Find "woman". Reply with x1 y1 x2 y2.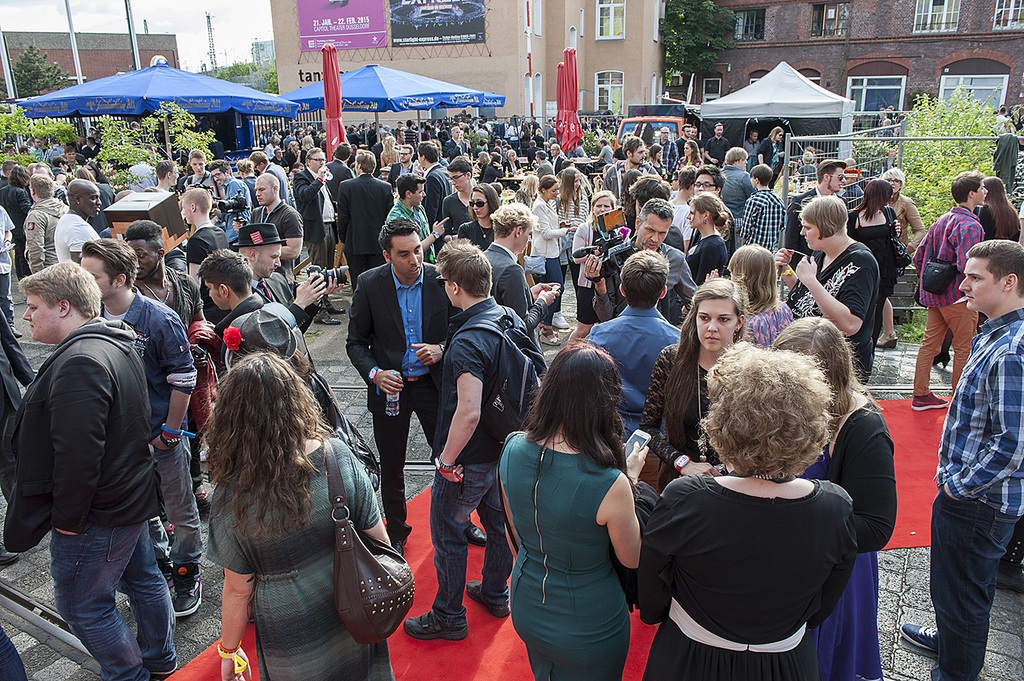
639 280 754 622.
